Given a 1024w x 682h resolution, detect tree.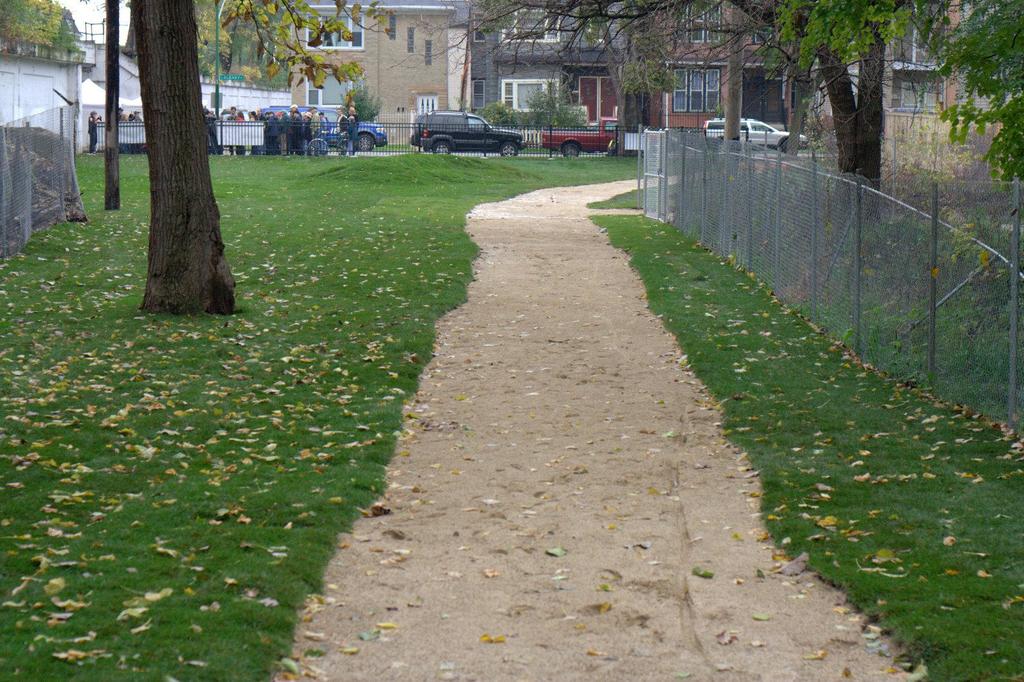
[522,79,588,152].
